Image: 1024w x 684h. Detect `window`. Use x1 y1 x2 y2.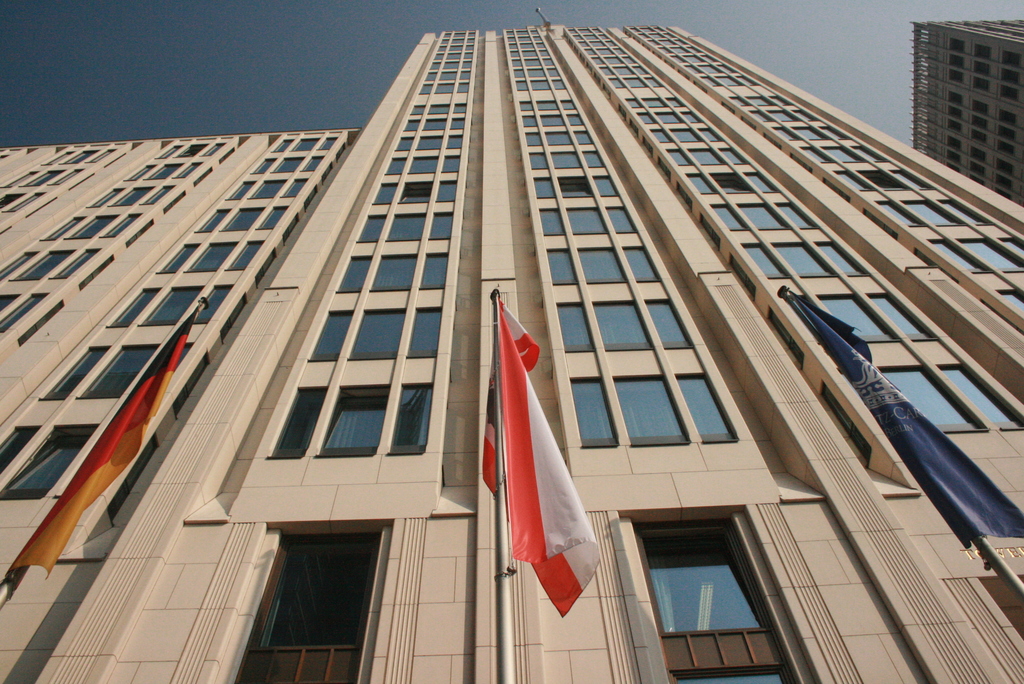
408 156 439 174.
